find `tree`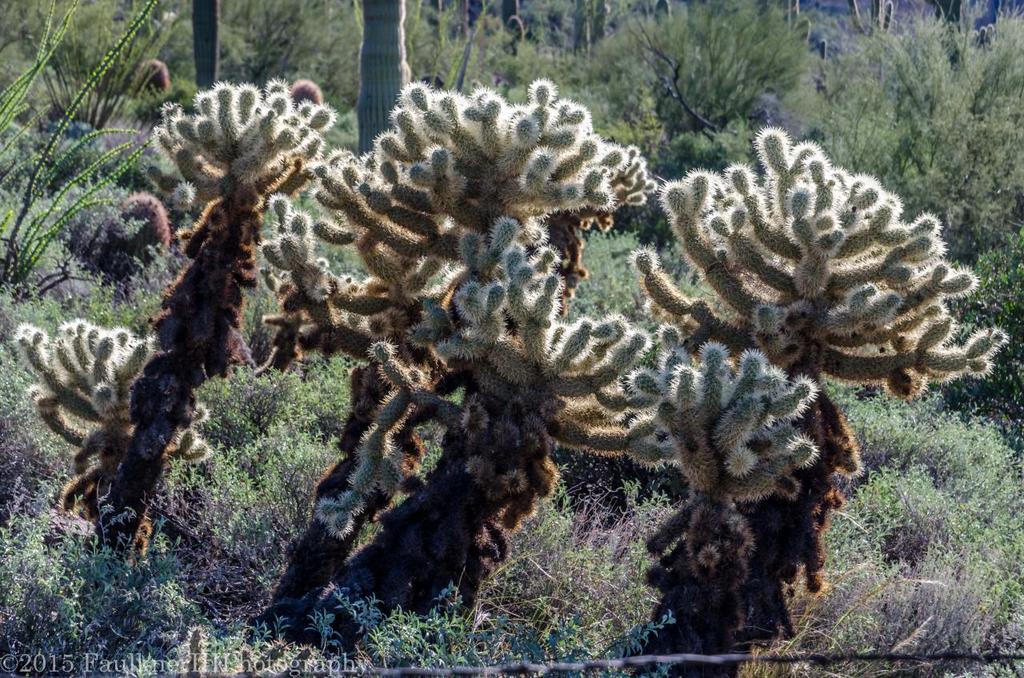
12 80 334 565
